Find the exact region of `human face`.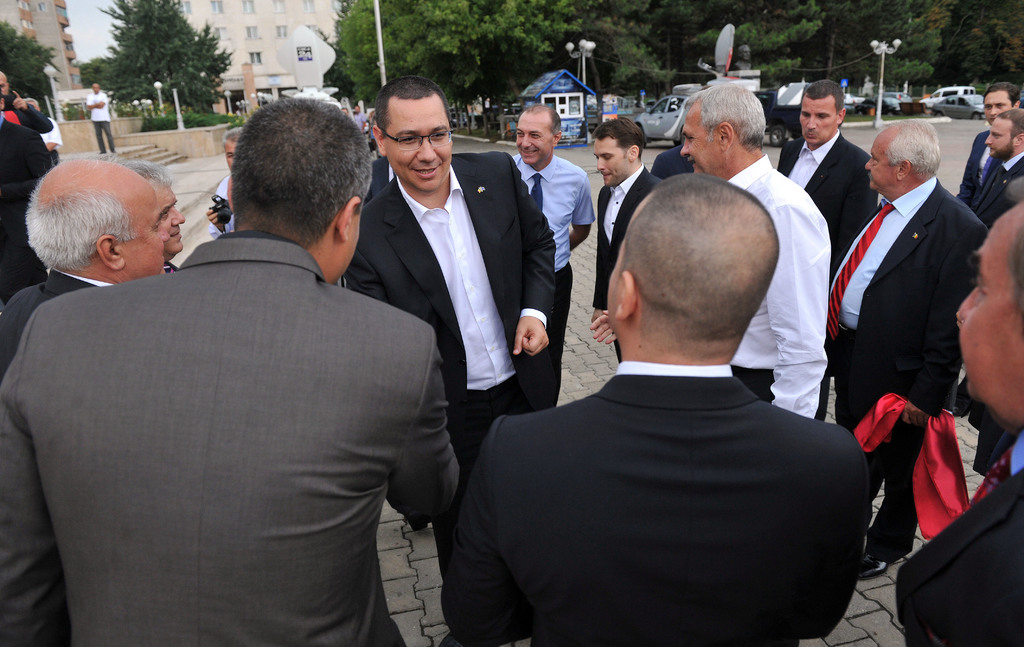
Exact region: 675,105,722,170.
